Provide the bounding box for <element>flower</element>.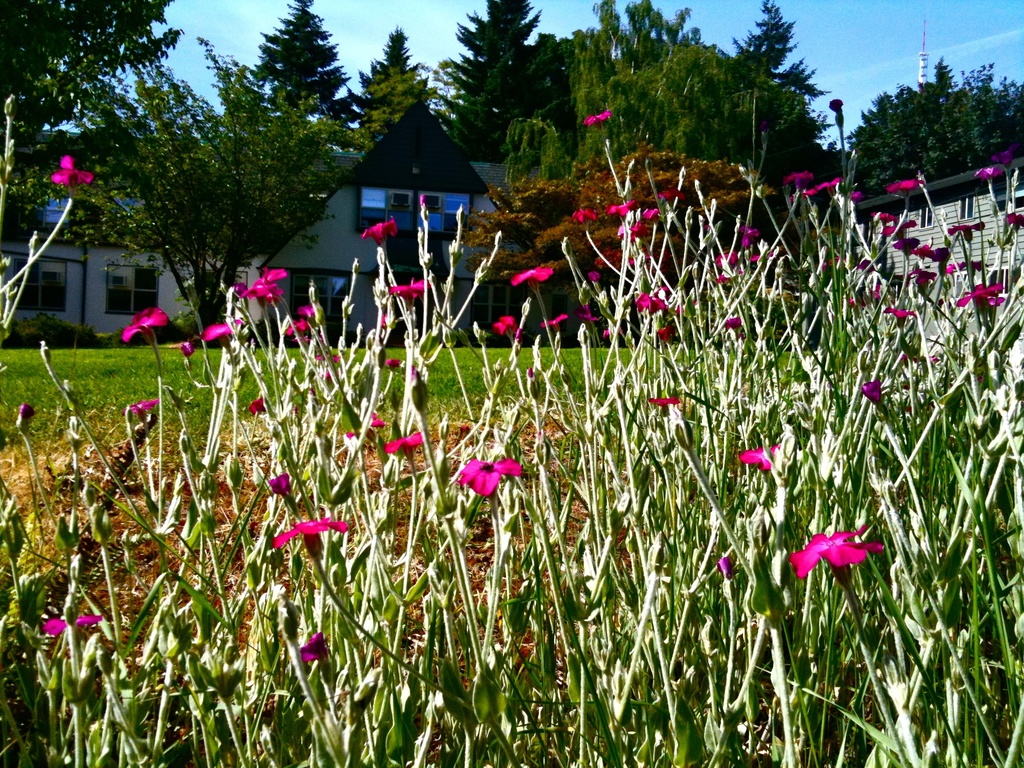
box=[44, 618, 71, 639].
